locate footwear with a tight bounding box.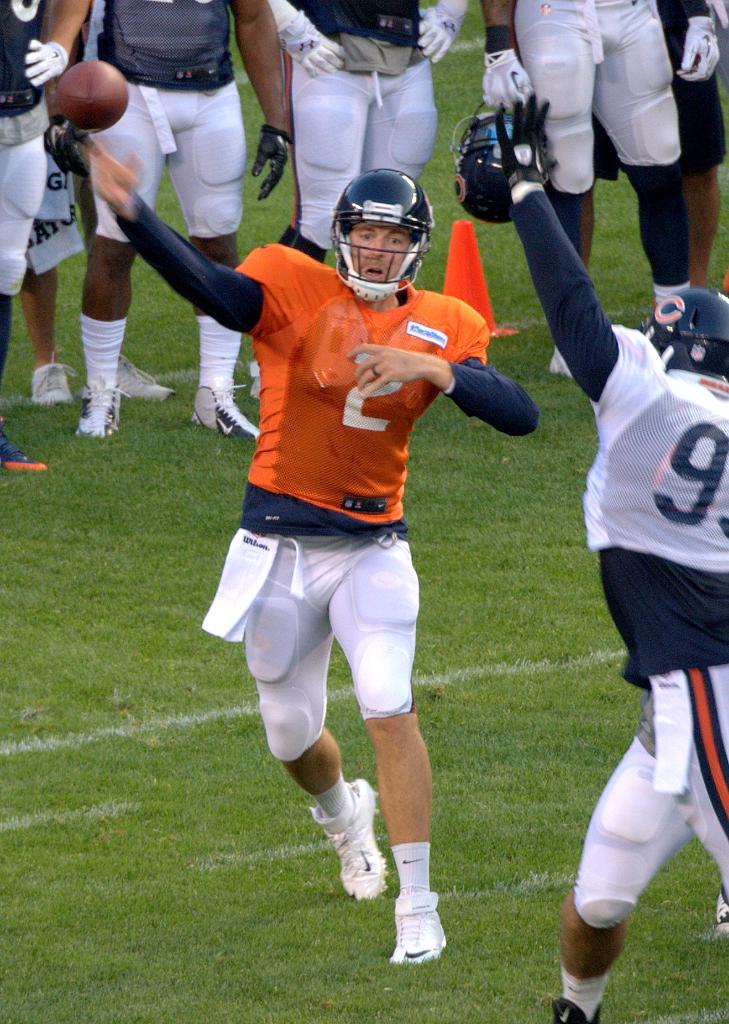
pyautogui.locateOnScreen(194, 381, 259, 445).
